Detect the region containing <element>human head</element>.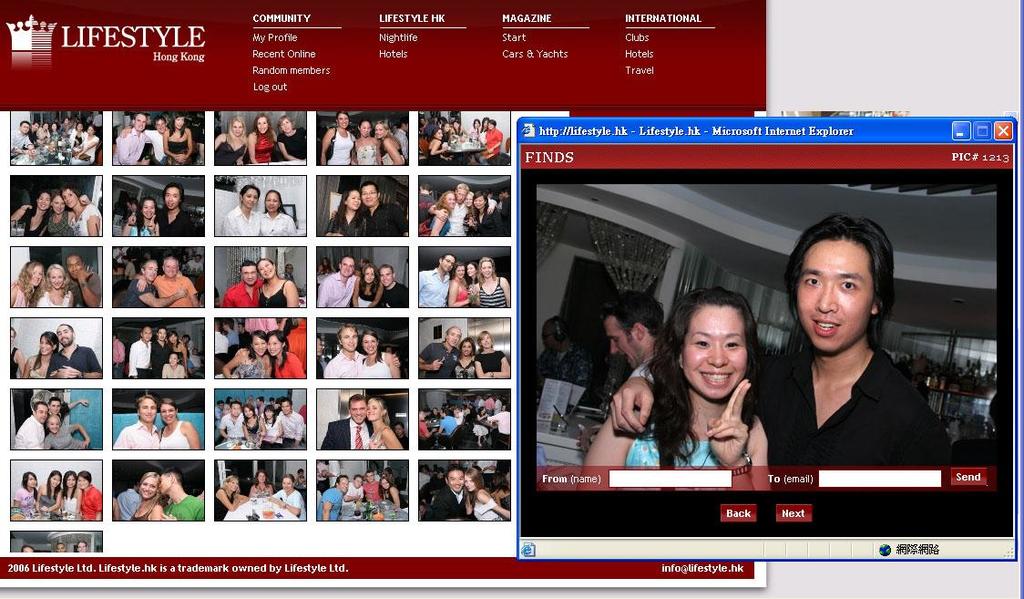
detection(232, 119, 246, 137).
